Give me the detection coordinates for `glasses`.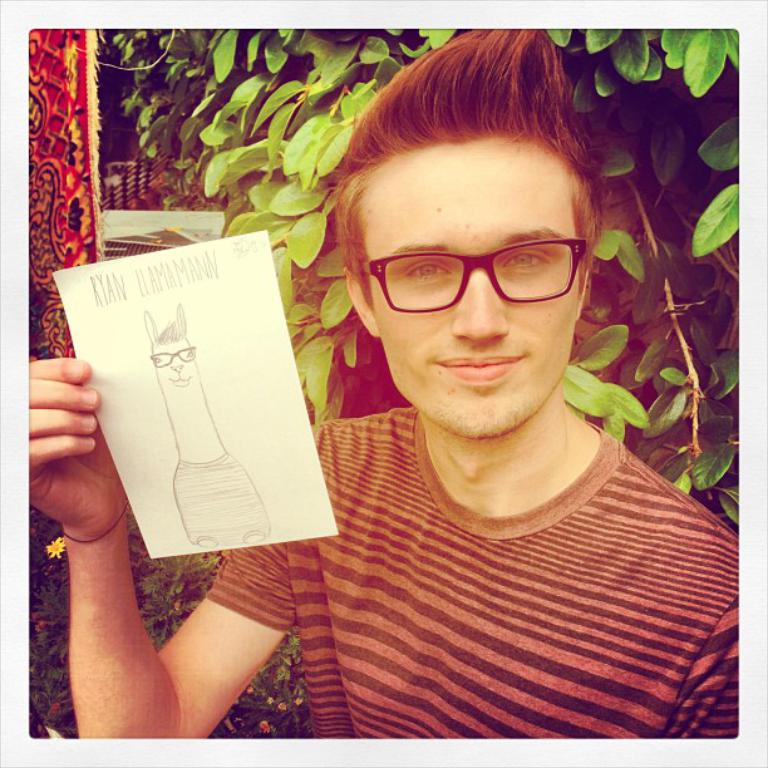
(left=351, top=227, right=585, bottom=317).
